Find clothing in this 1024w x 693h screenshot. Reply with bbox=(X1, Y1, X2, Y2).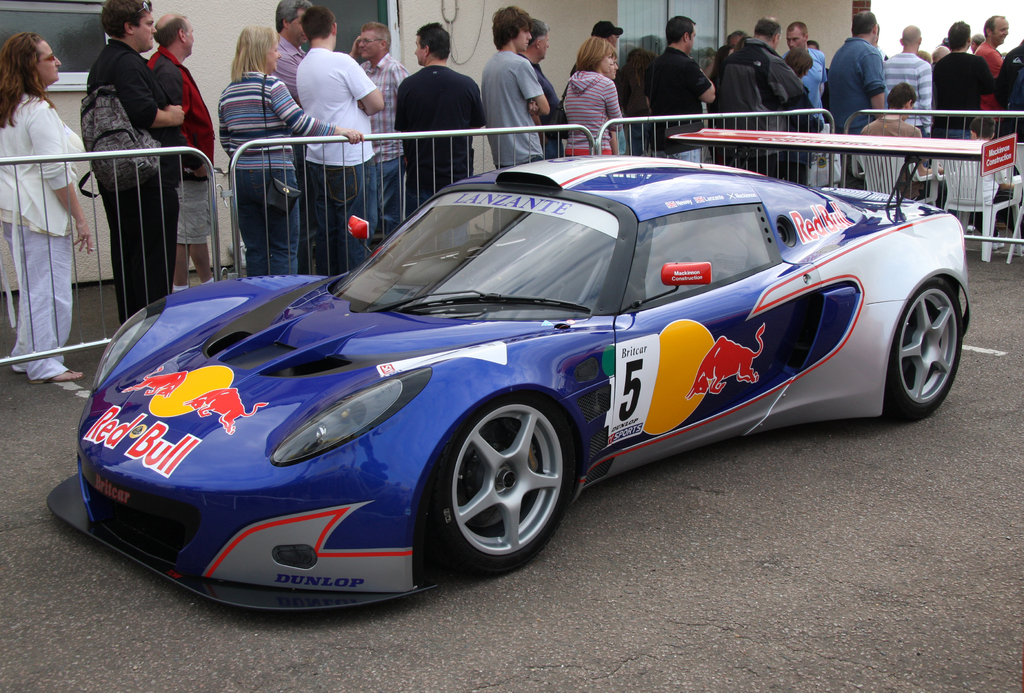
bbox=(995, 45, 1023, 160).
